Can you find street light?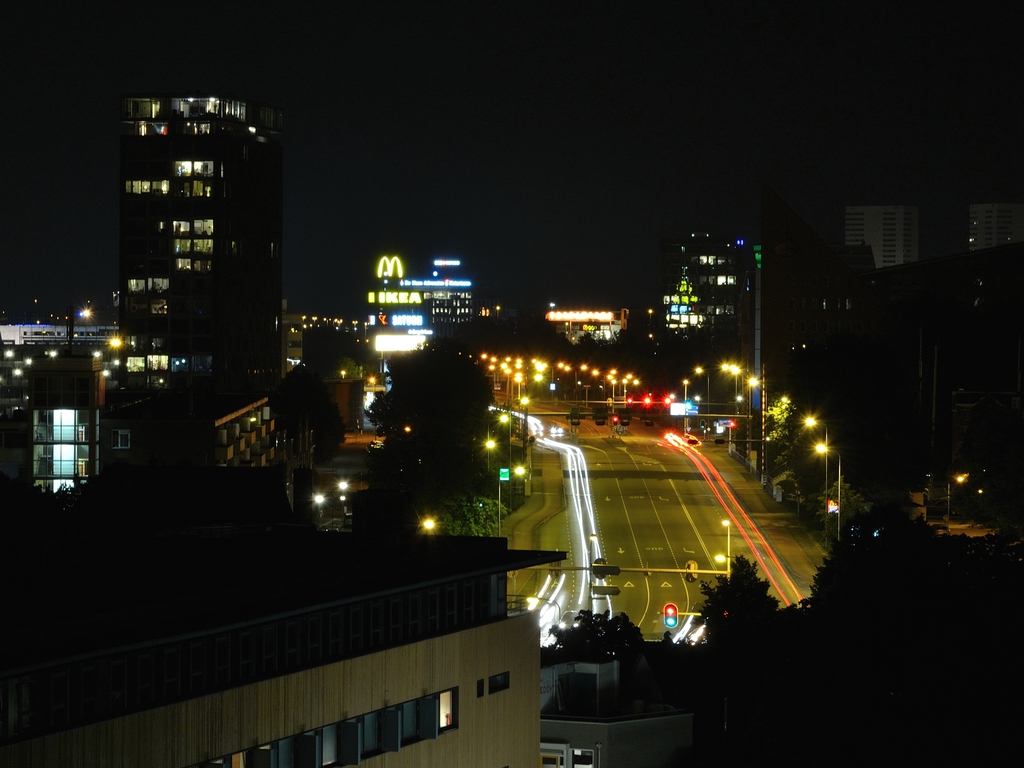
Yes, bounding box: 802:415:827:543.
